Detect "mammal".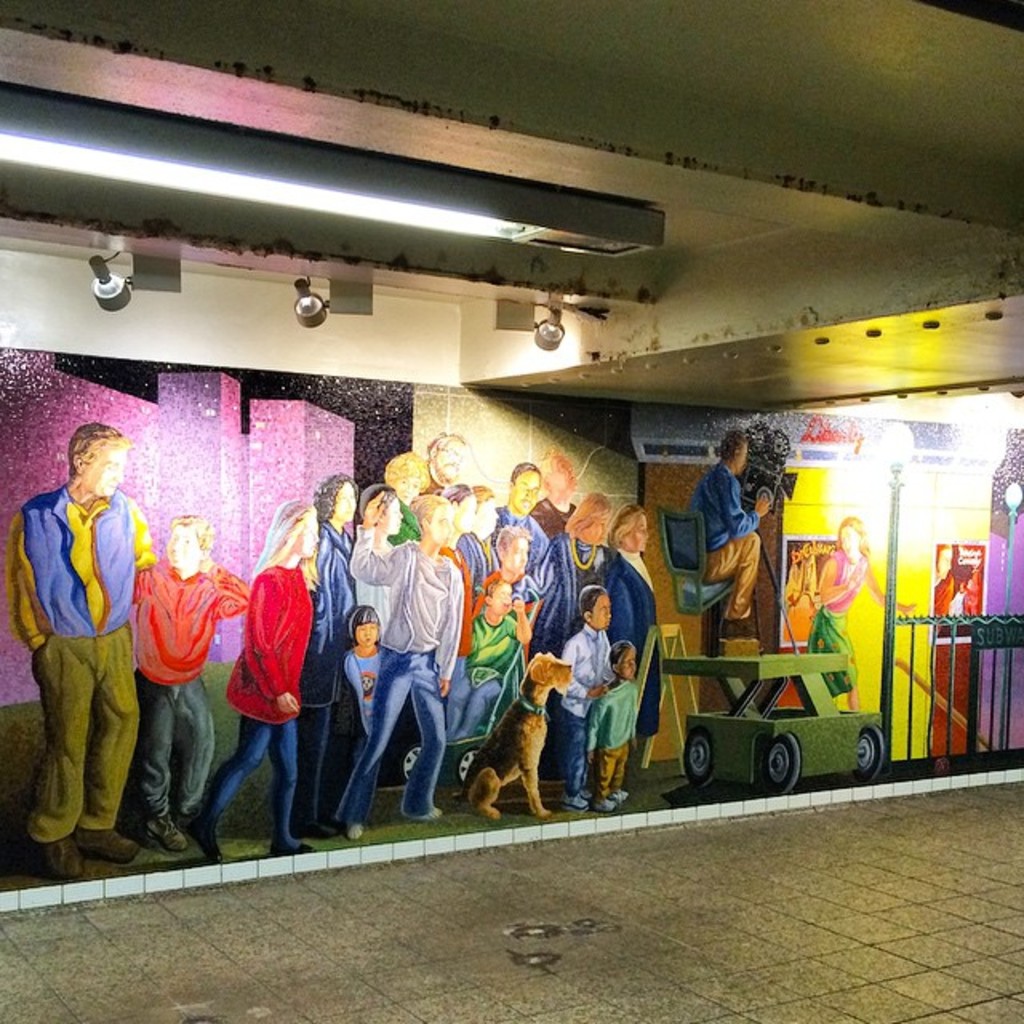
Detected at left=470, top=571, right=531, bottom=741.
